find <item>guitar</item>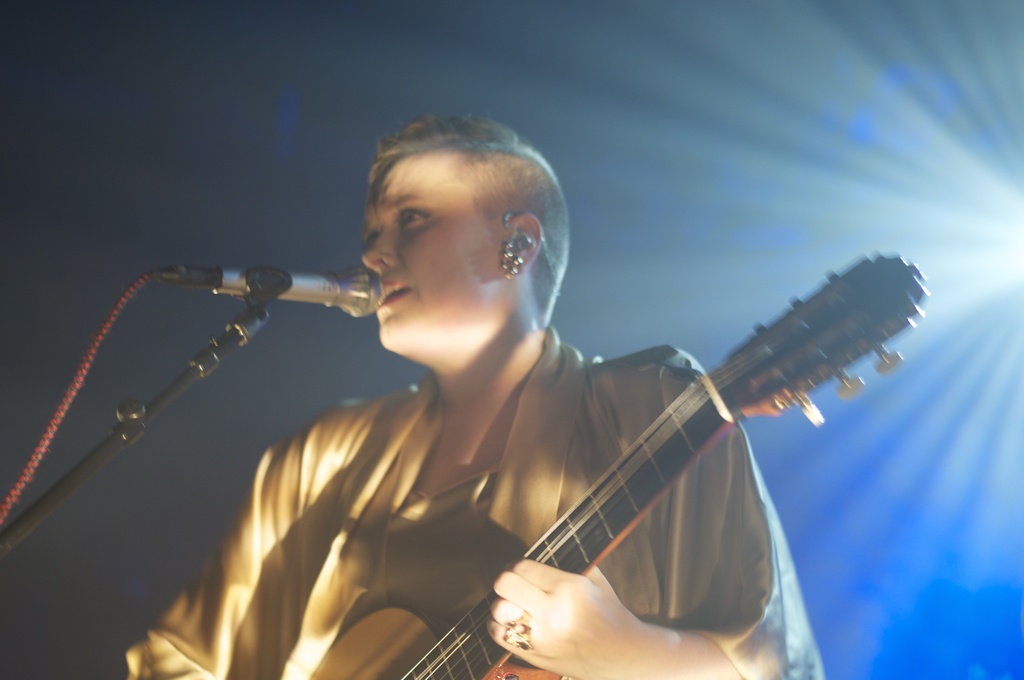
{"x1": 305, "y1": 254, "x2": 928, "y2": 679}
